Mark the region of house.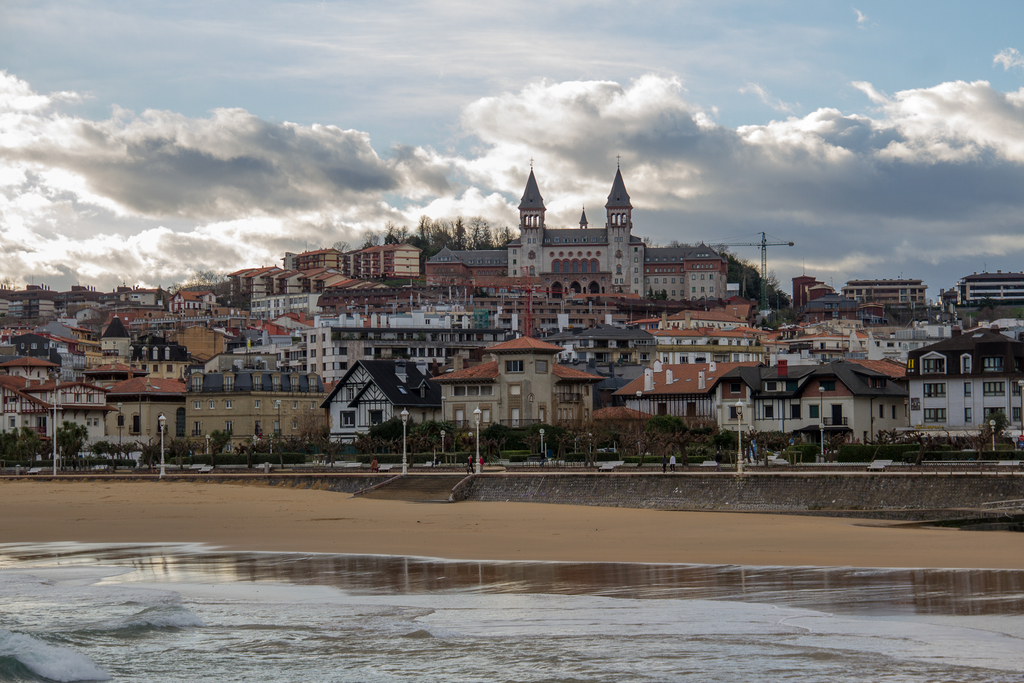
Region: 669/327/734/365.
